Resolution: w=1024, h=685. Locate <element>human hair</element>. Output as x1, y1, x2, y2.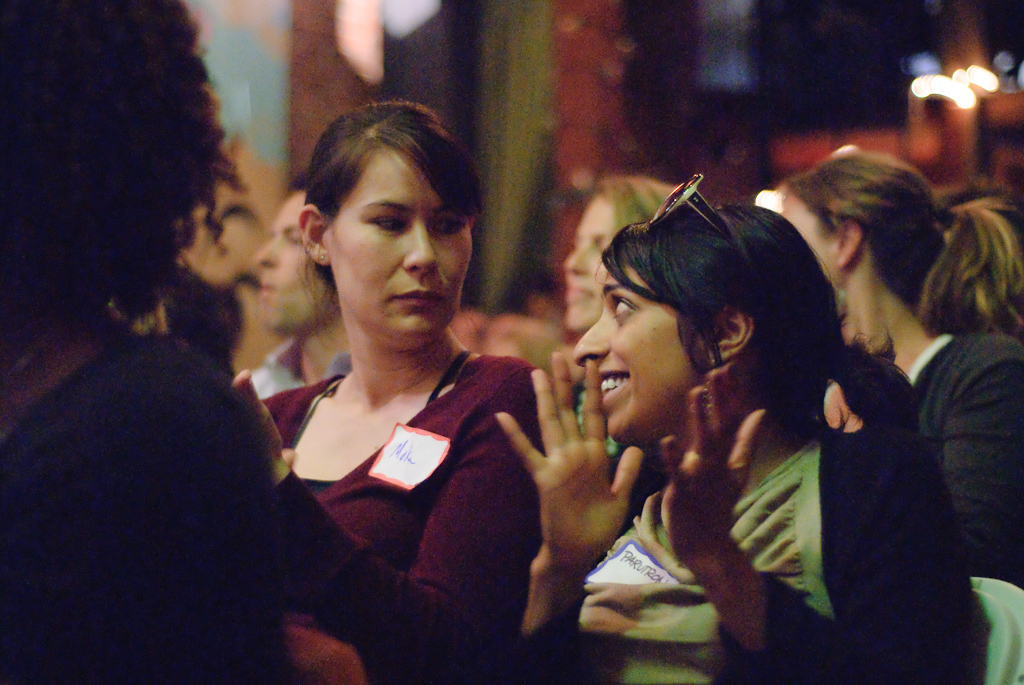
284, 99, 467, 289.
